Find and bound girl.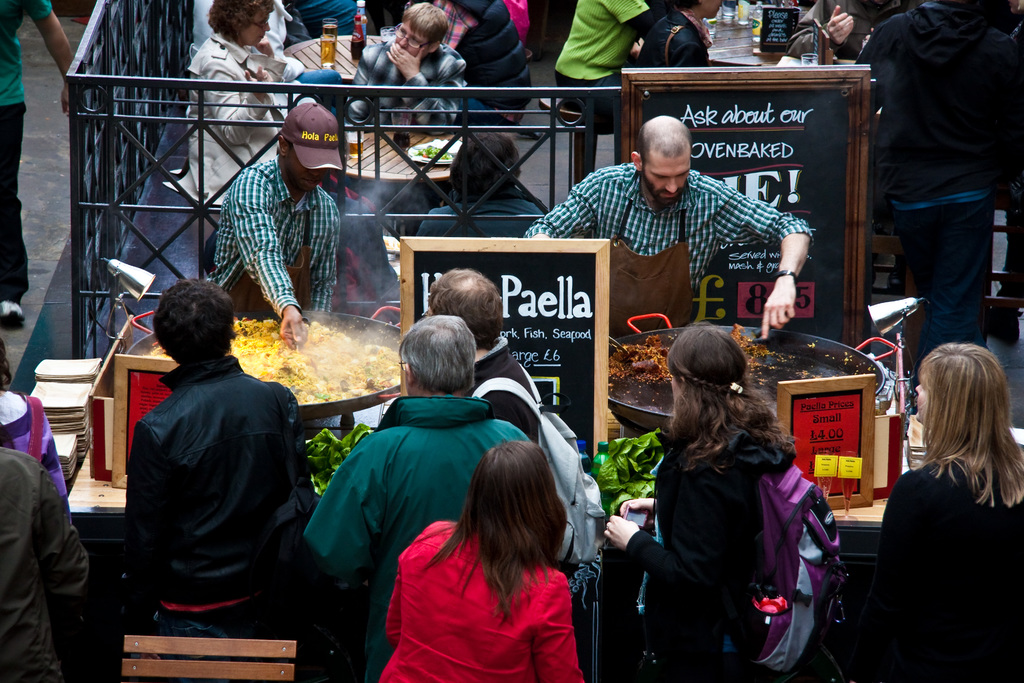
Bound: bbox(870, 348, 1023, 682).
